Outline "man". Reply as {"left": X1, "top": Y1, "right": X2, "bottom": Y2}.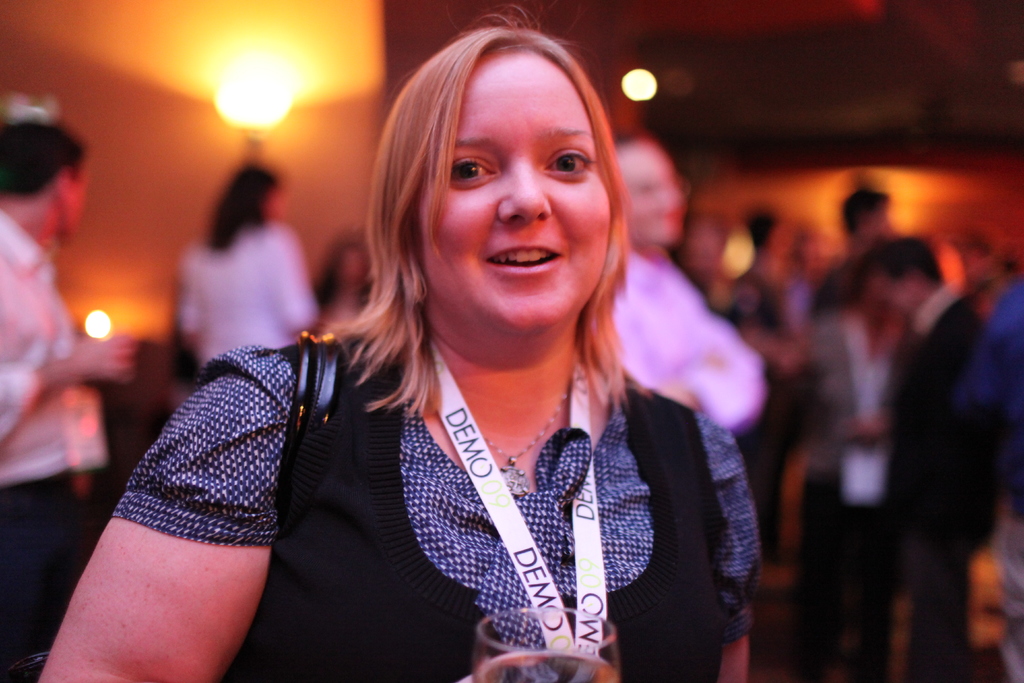
{"left": 0, "top": 108, "right": 141, "bottom": 682}.
